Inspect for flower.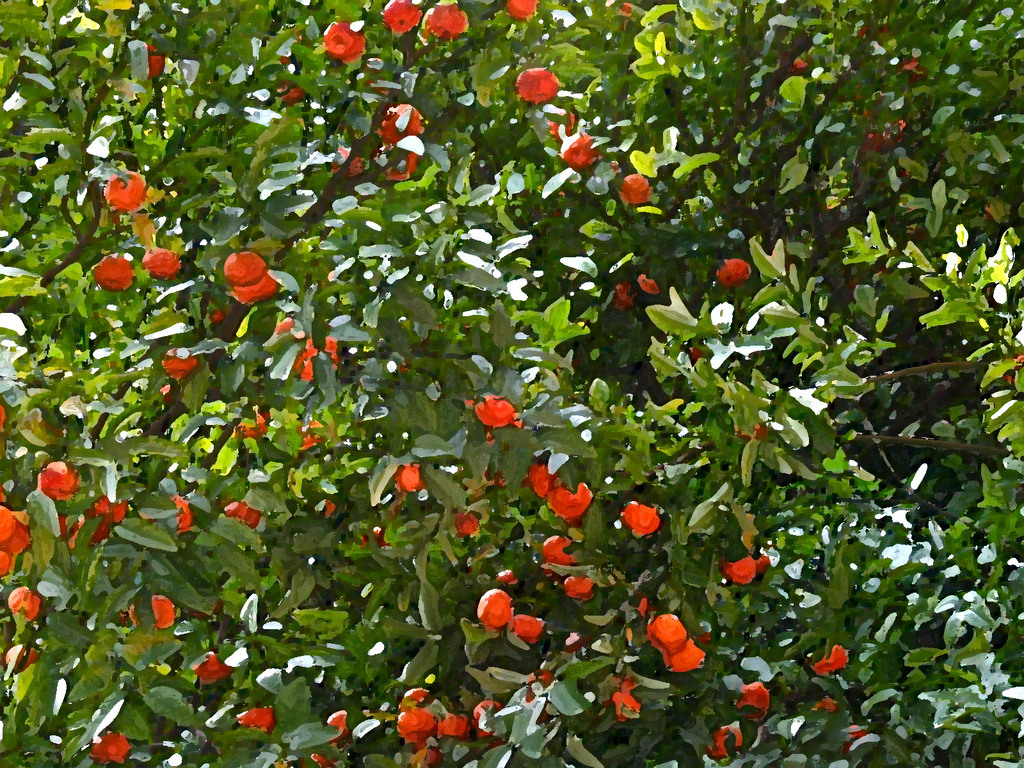
Inspection: x1=646 y1=608 x2=704 y2=671.
